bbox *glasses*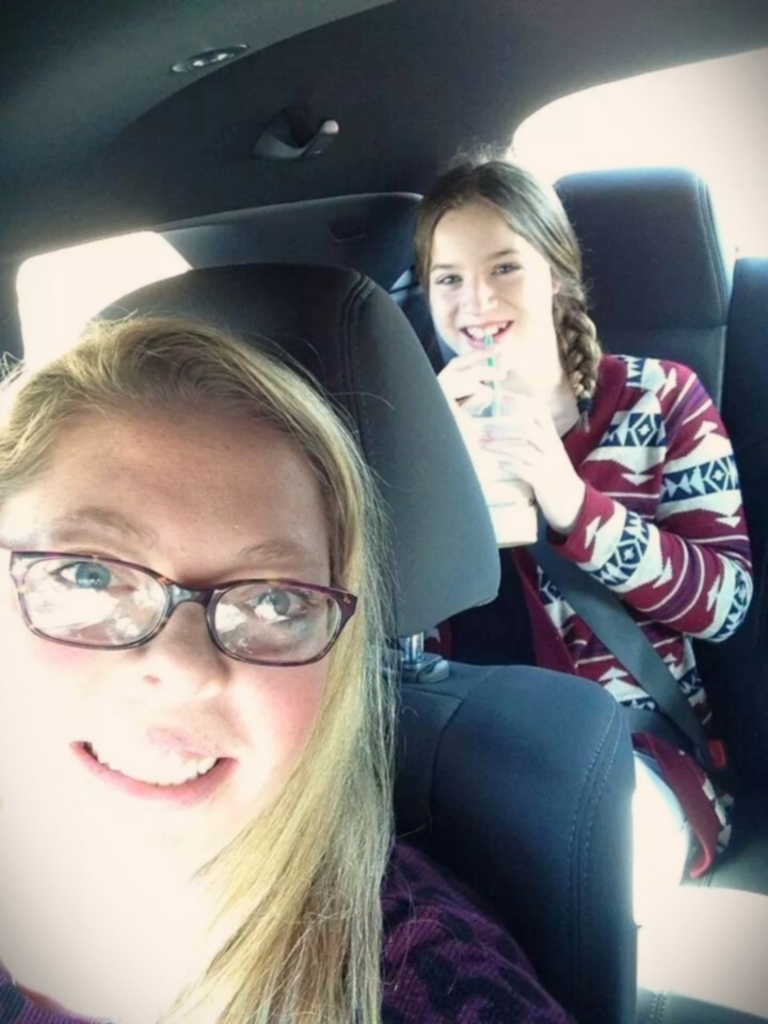
Rect(1, 539, 358, 668)
